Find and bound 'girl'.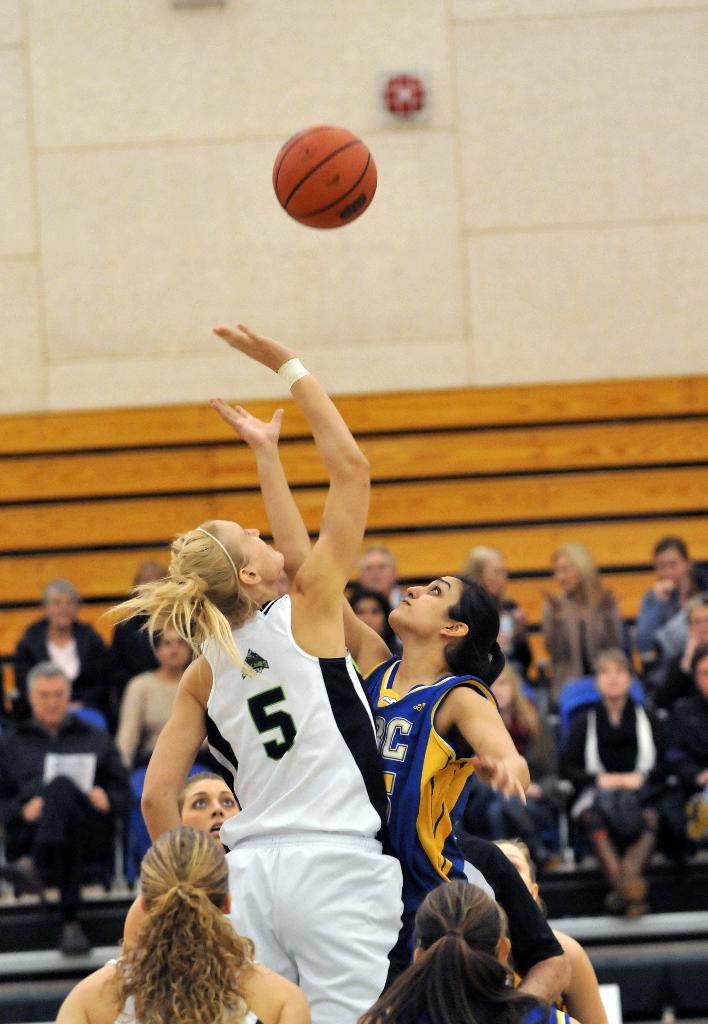
Bound: detection(572, 641, 661, 922).
